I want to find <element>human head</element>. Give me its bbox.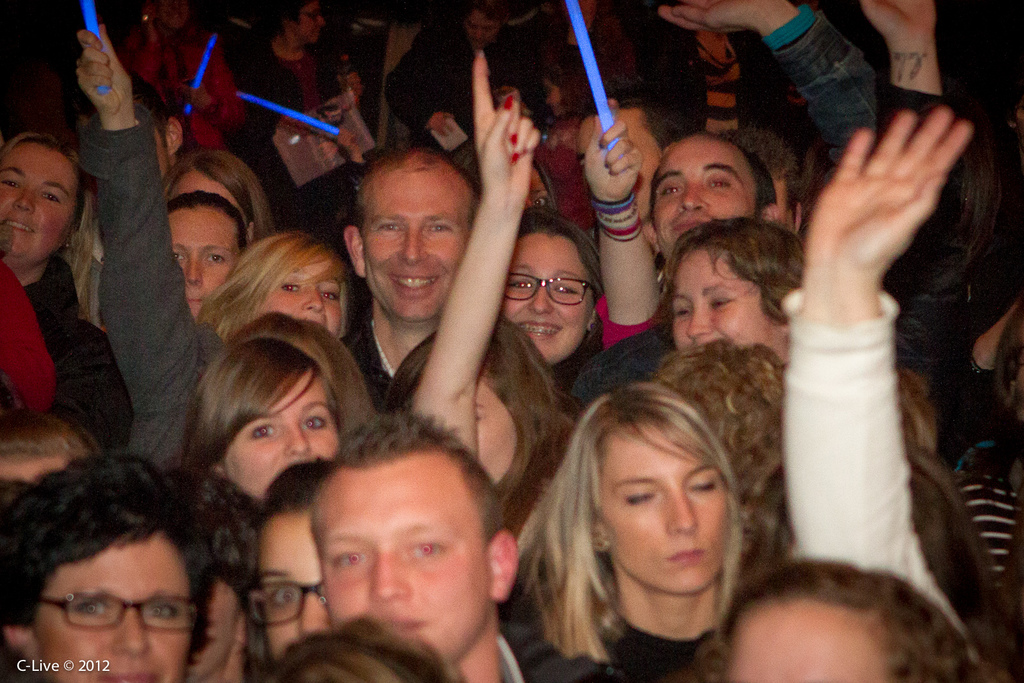
Rect(656, 341, 794, 519).
